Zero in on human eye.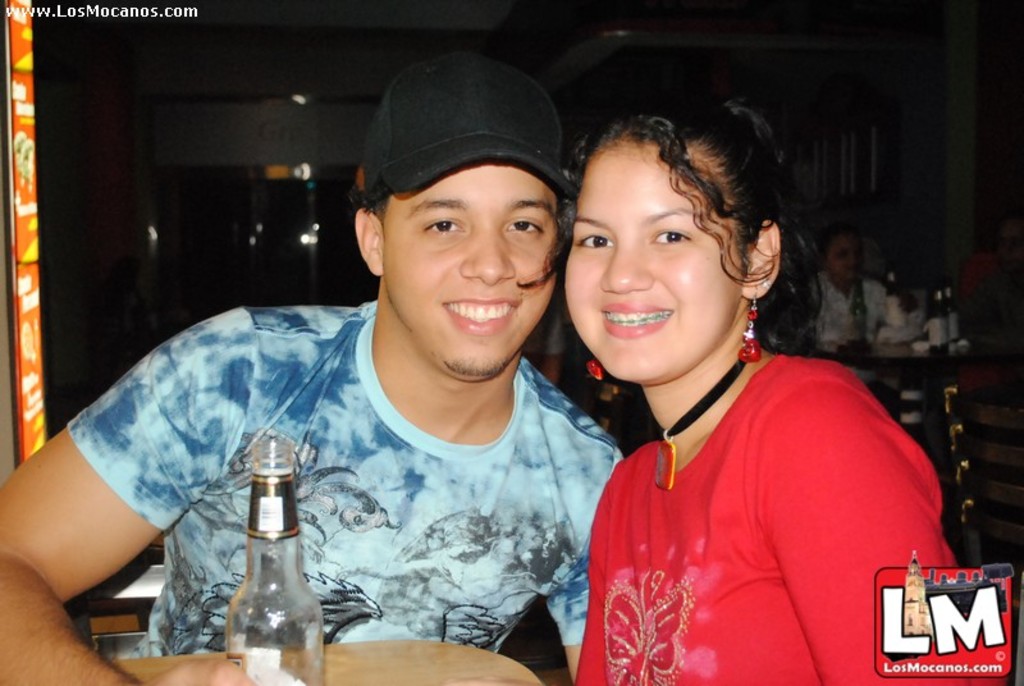
Zeroed in: 644:223:695:247.
